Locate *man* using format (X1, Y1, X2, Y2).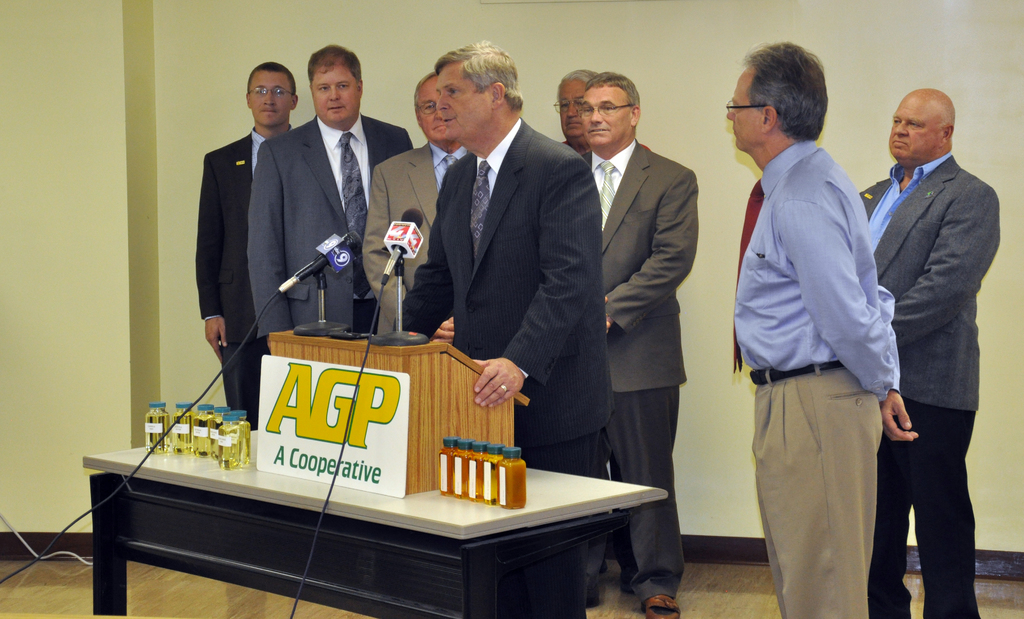
(723, 38, 921, 618).
